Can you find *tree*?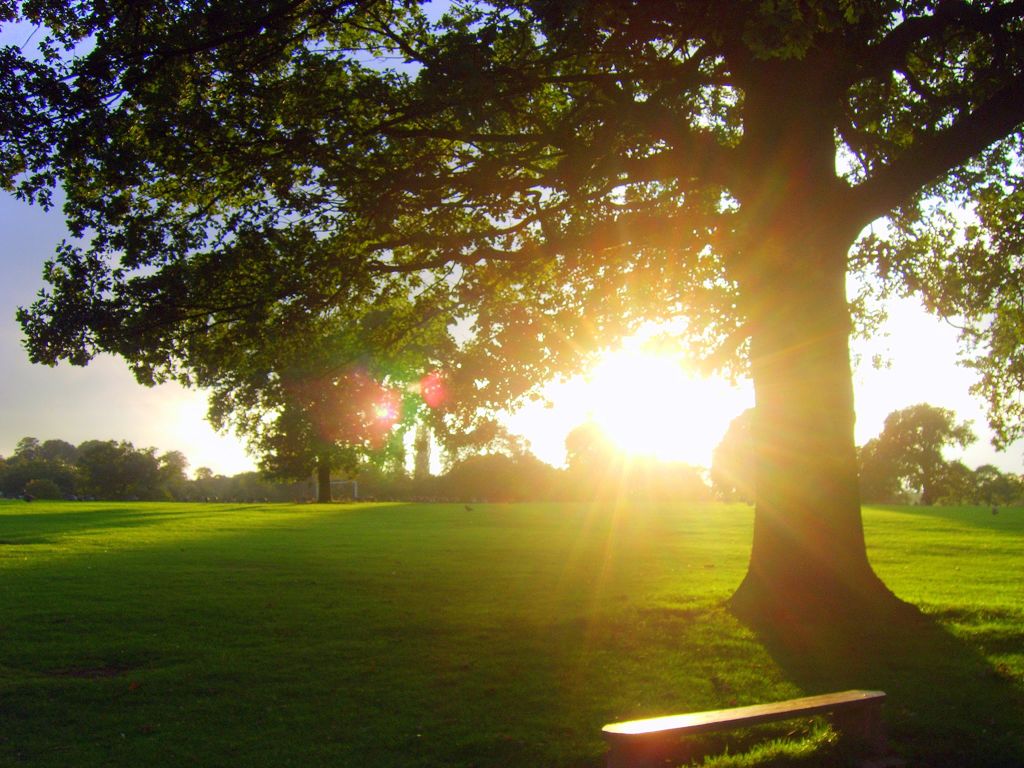
Yes, bounding box: (left=872, top=400, right=977, bottom=504).
